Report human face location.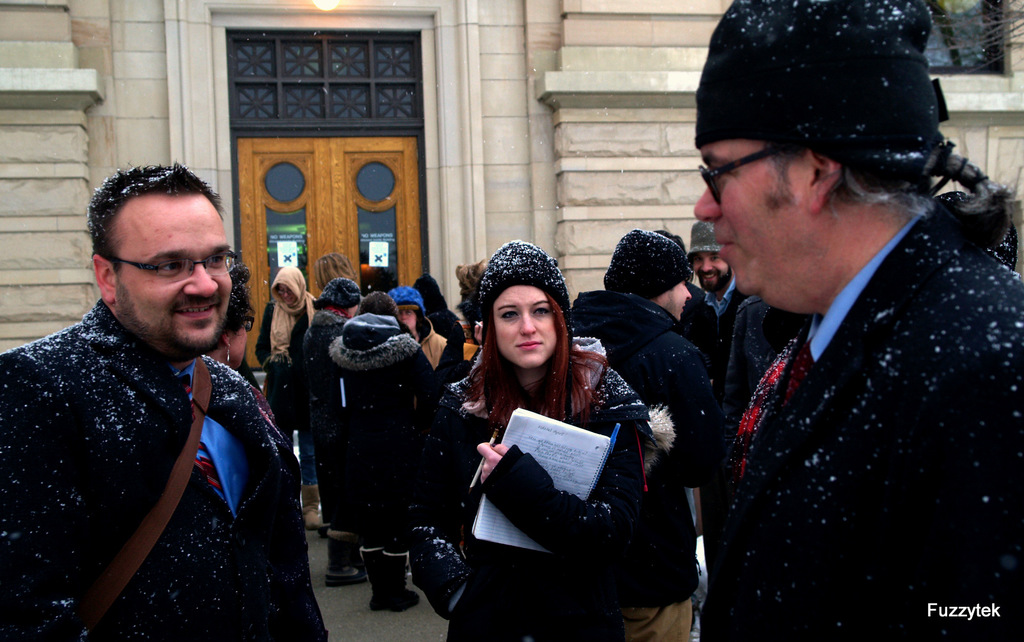
Report: rect(693, 128, 807, 298).
